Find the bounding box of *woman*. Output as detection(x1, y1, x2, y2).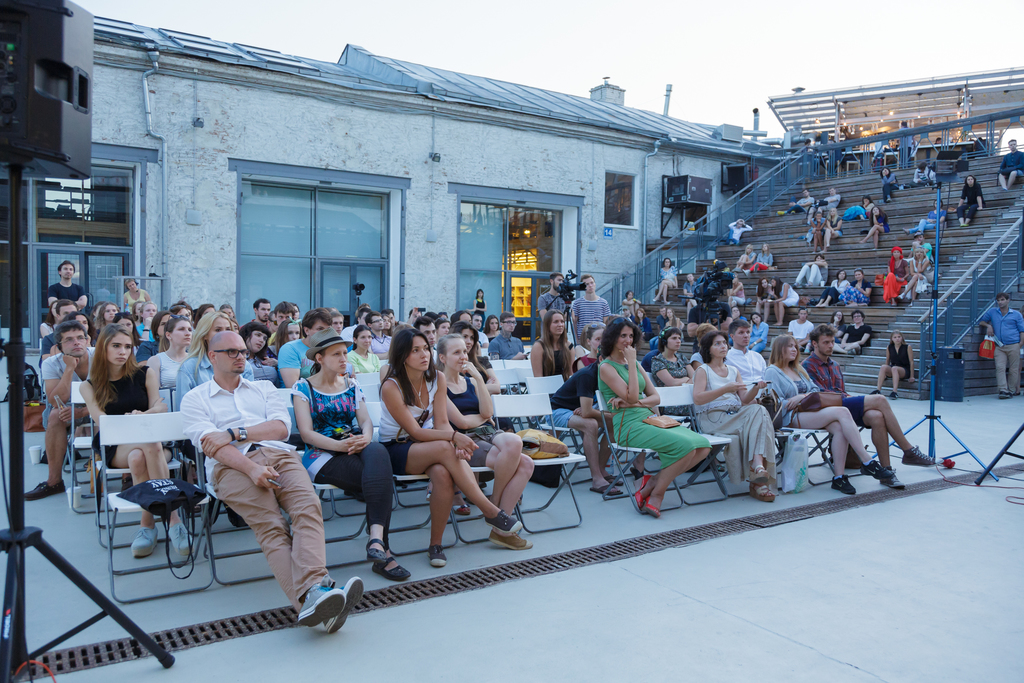
detection(840, 270, 871, 308).
